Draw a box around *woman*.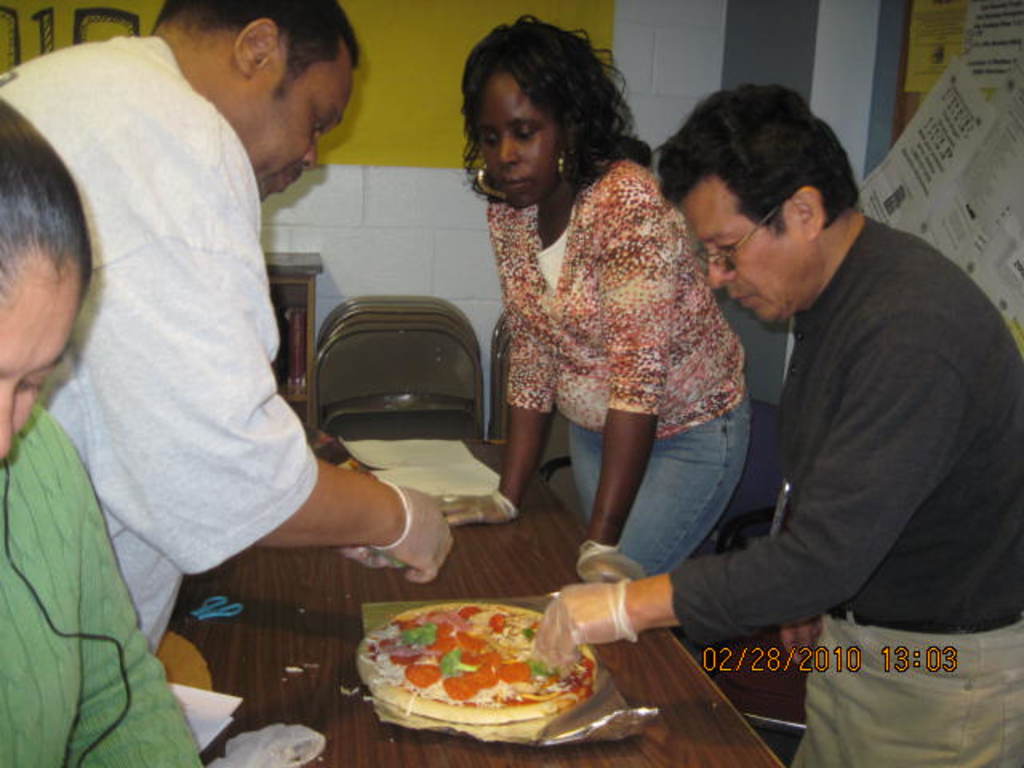
detection(0, 101, 203, 766).
